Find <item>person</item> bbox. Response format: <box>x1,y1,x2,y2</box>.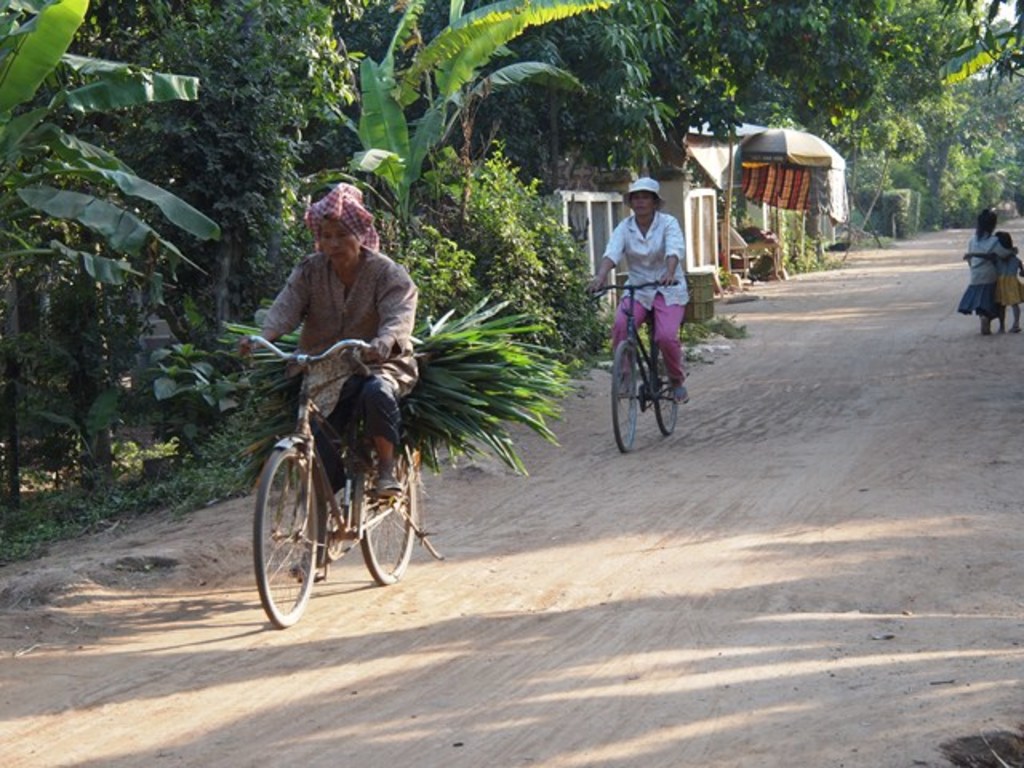
<box>584,178,693,408</box>.
